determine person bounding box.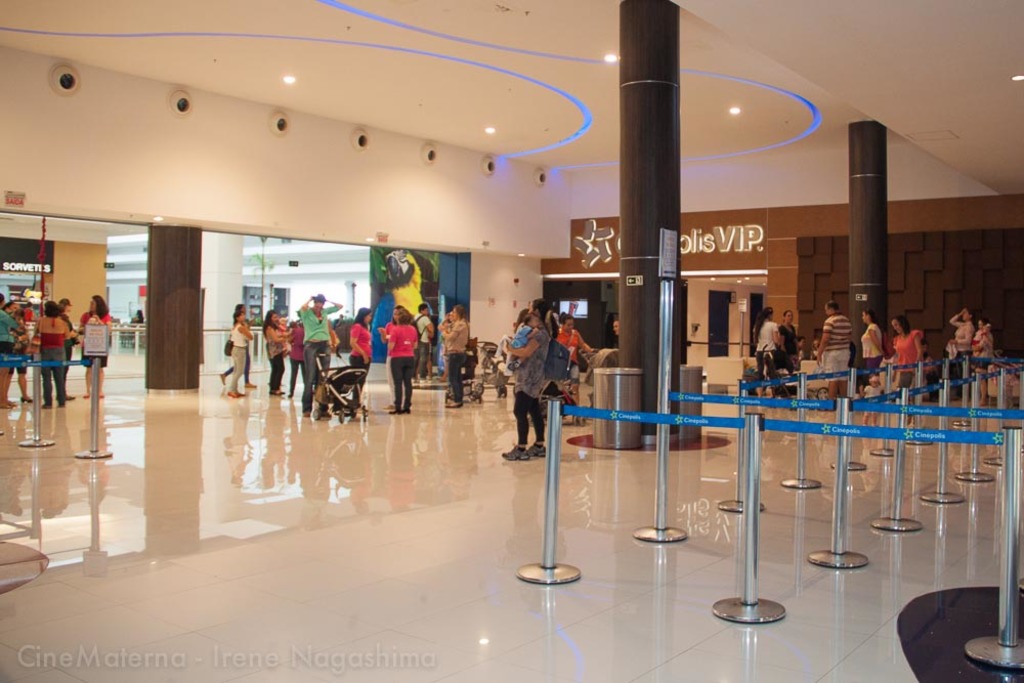
Determined: detection(260, 304, 295, 398).
